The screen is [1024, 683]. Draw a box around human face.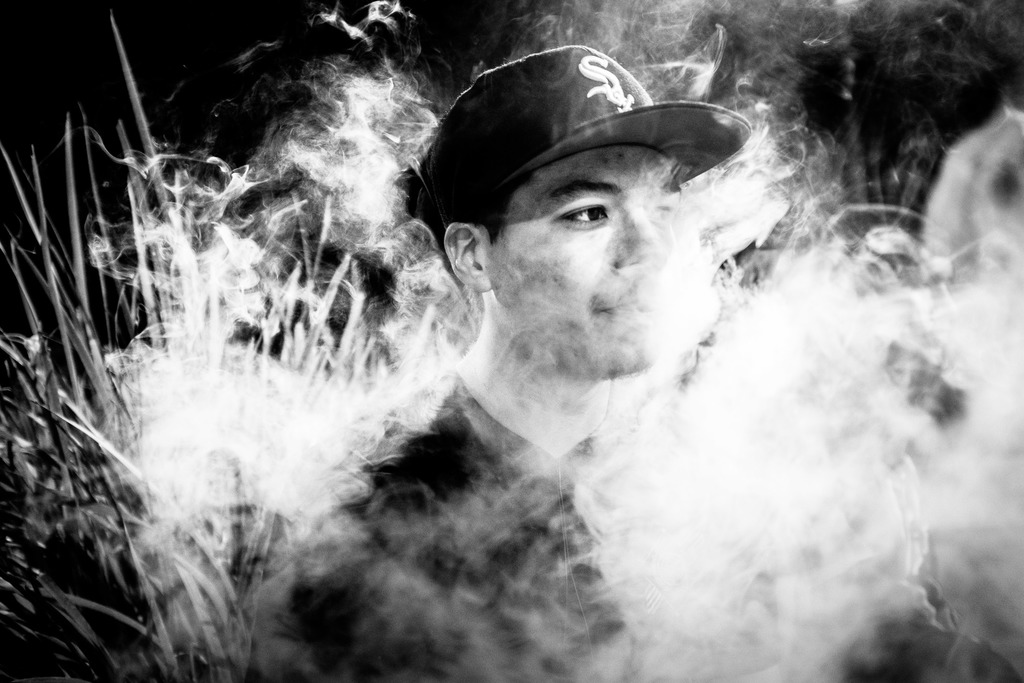
BBox(486, 138, 688, 378).
